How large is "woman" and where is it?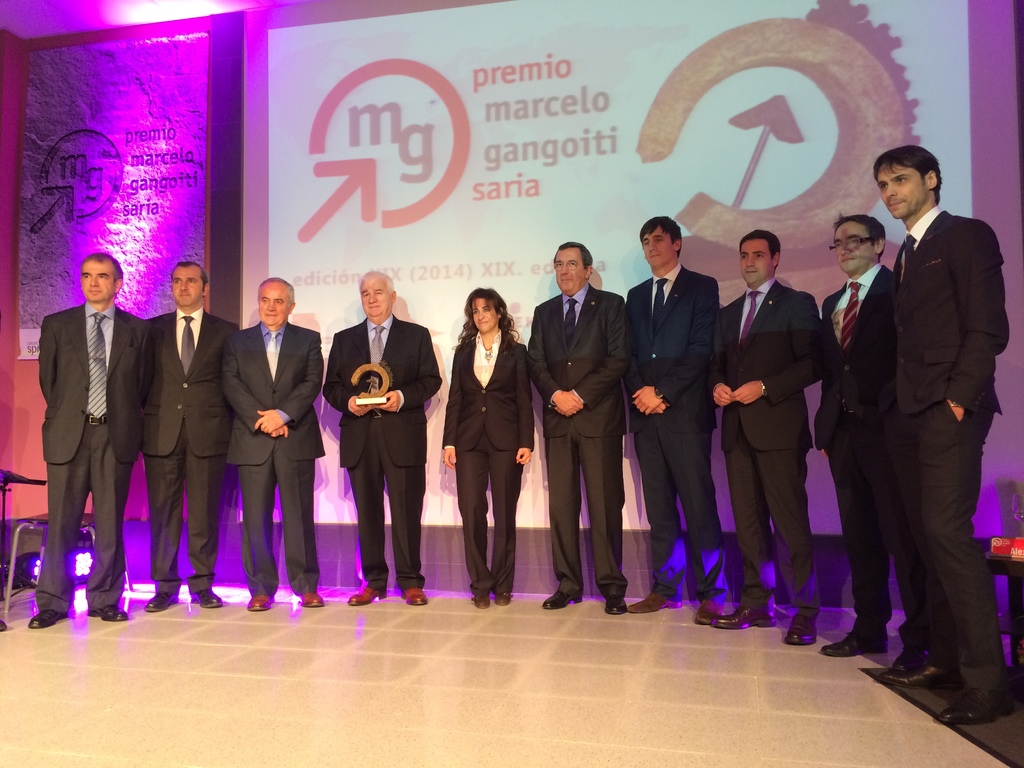
Bounding box: <box>438,273,522,615</box>.
